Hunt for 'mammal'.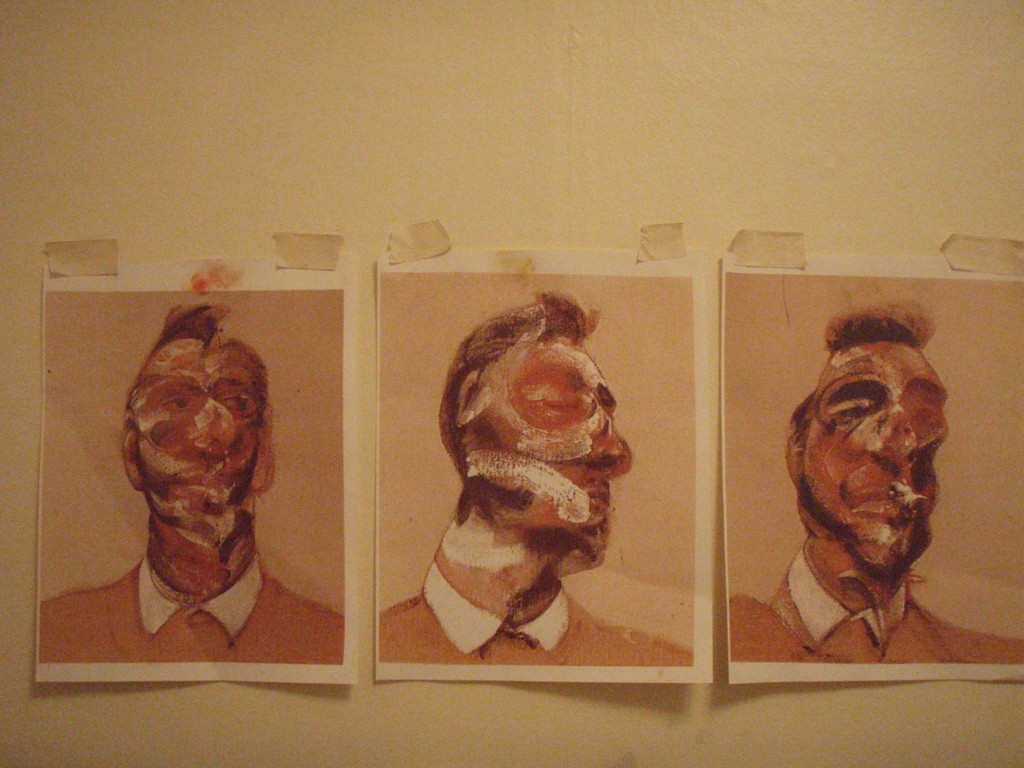
Hunted down at bbox=[384, 290, 675, 641].
